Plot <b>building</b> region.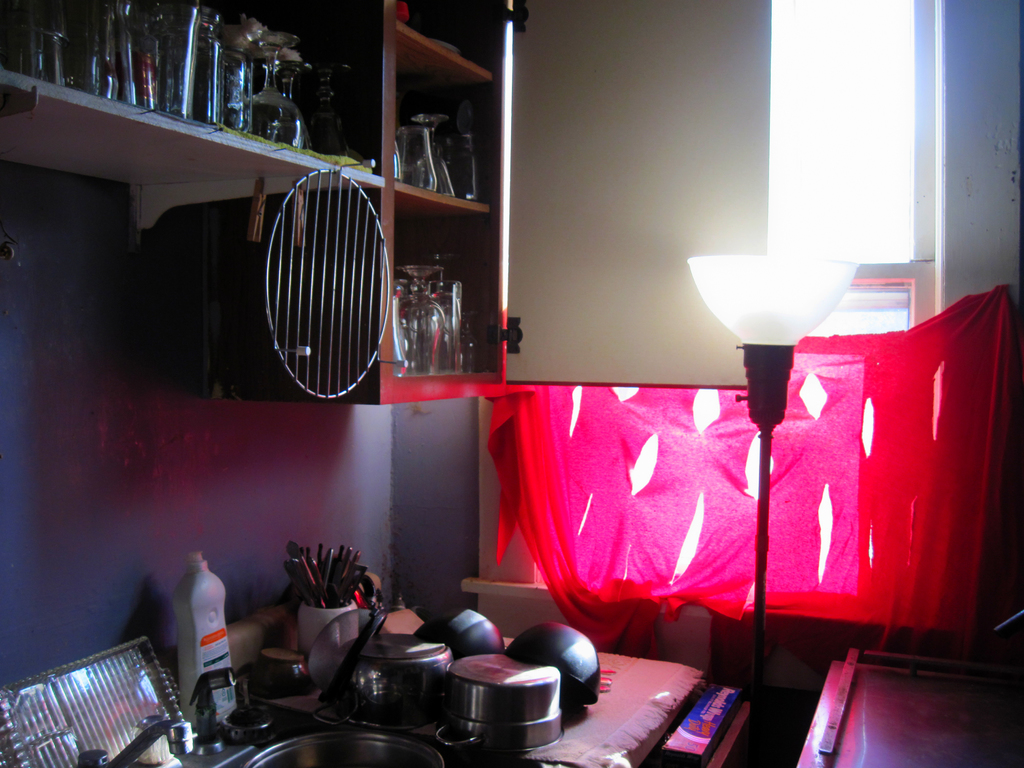
Plotted at box(0, 1, 1023, 767).
